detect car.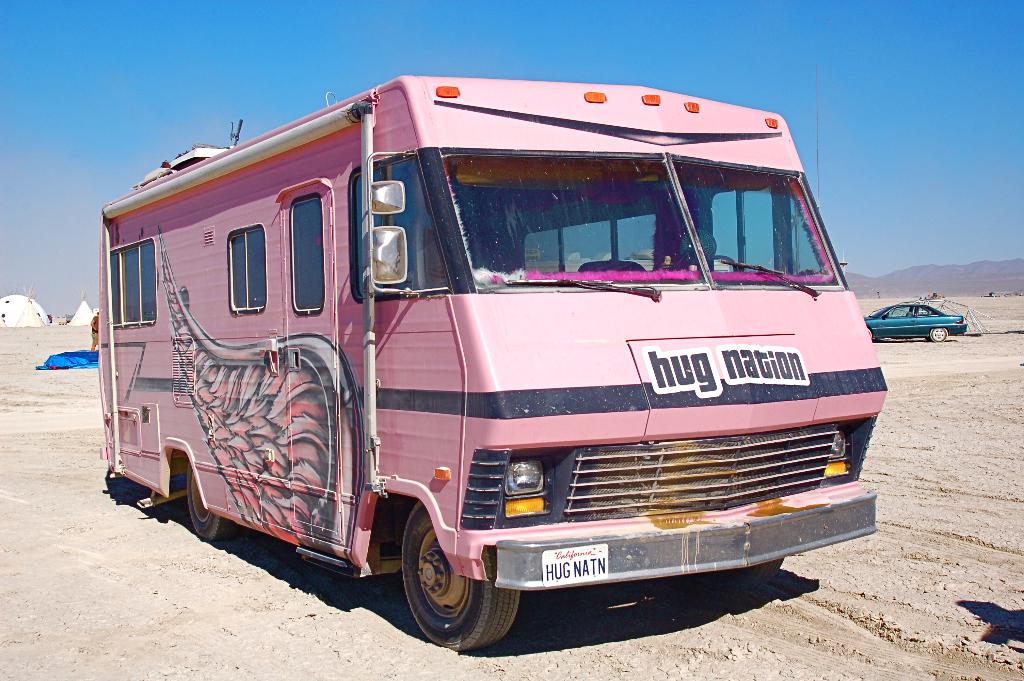
Detected at select_region(866, 300, 971, 340).
